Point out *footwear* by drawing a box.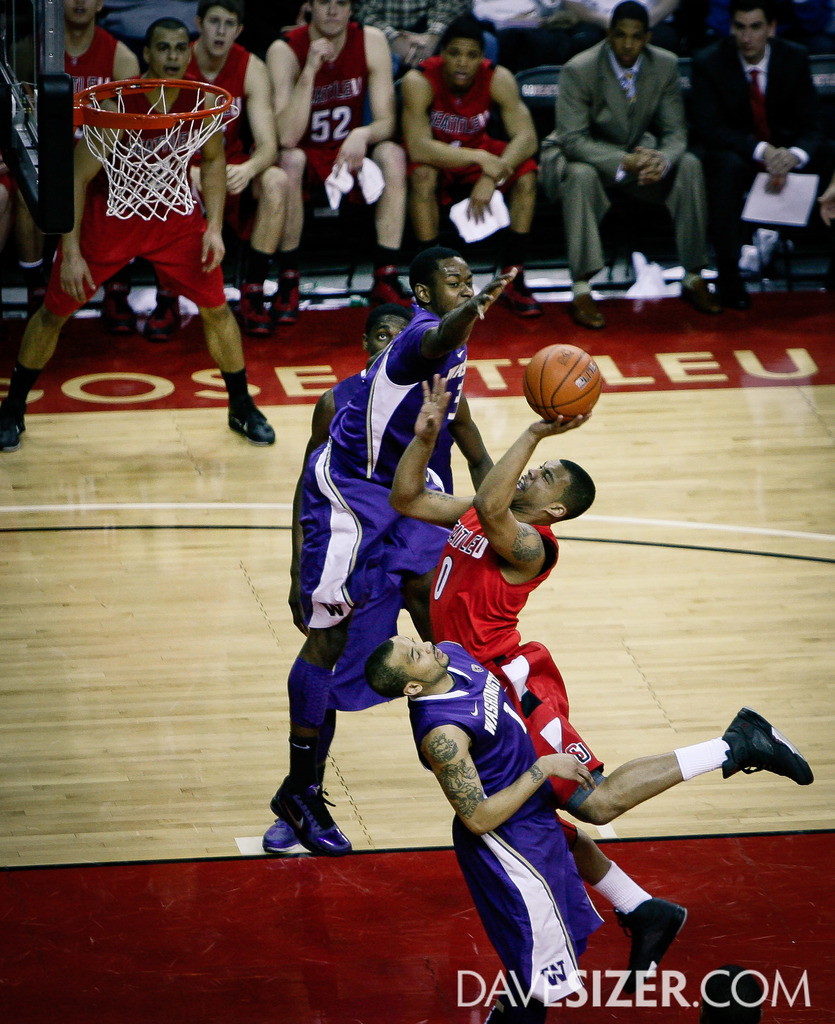
617:910:688:1001.
